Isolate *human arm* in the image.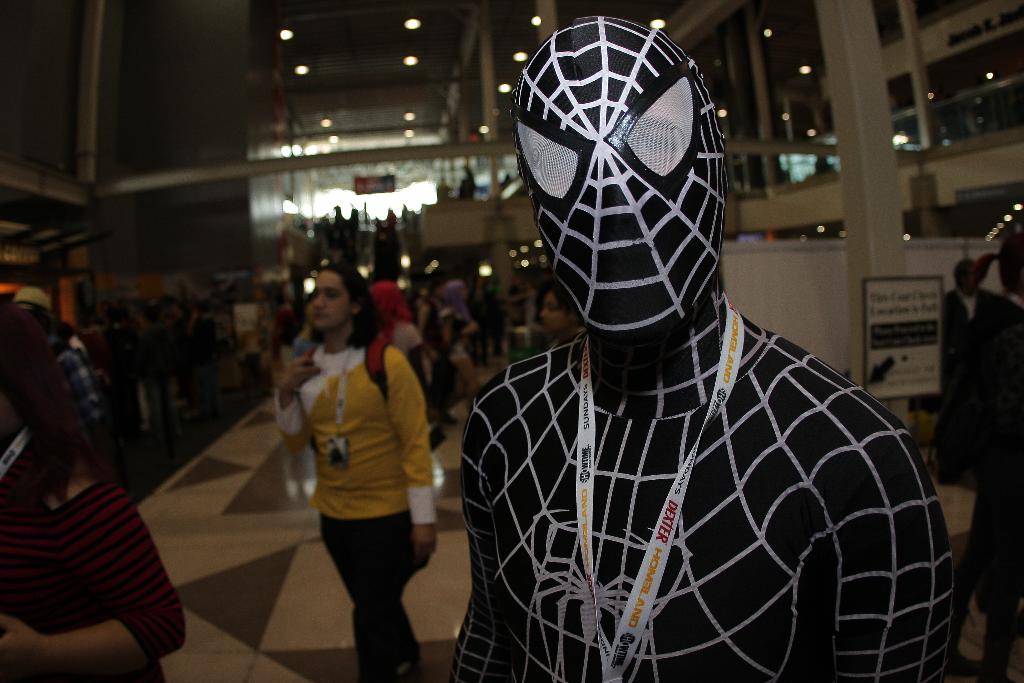
Isolated region: region(0, 486, 187, 678).
